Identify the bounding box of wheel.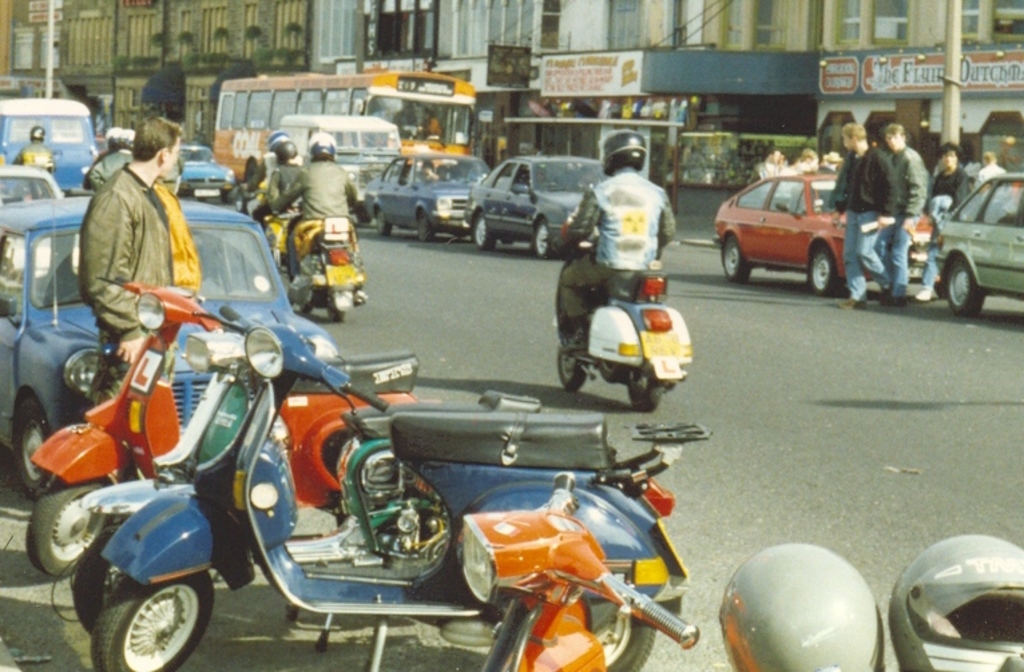
bbox=(810, 247, 837, 294).
